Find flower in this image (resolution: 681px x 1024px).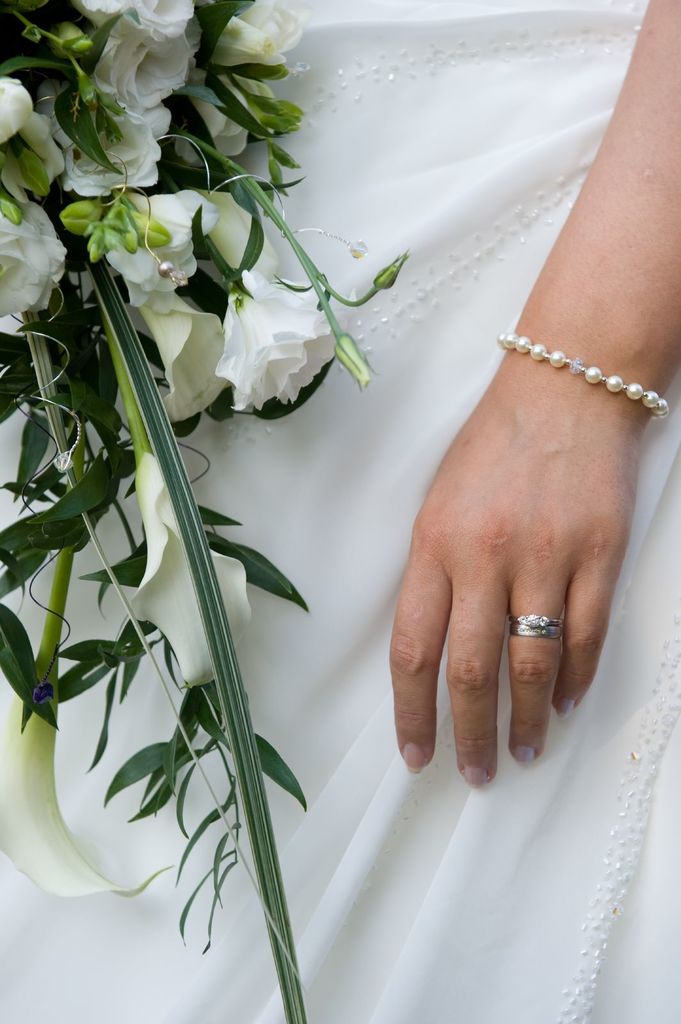
BBox(218, 263, 346, 412).
